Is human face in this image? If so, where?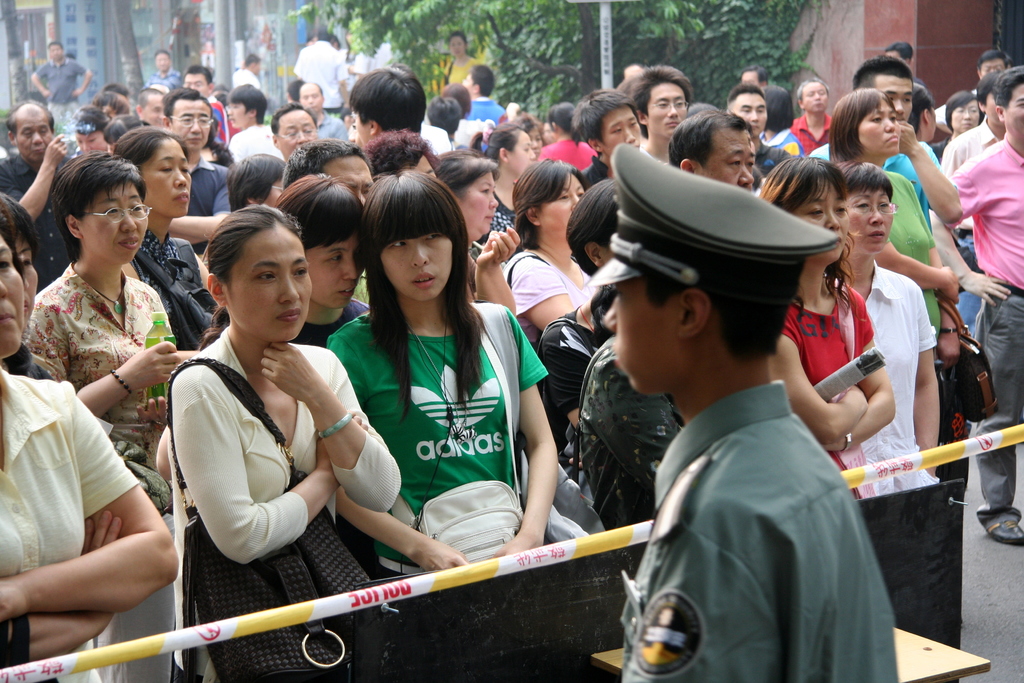
Yes, at 47:43:60:59.
